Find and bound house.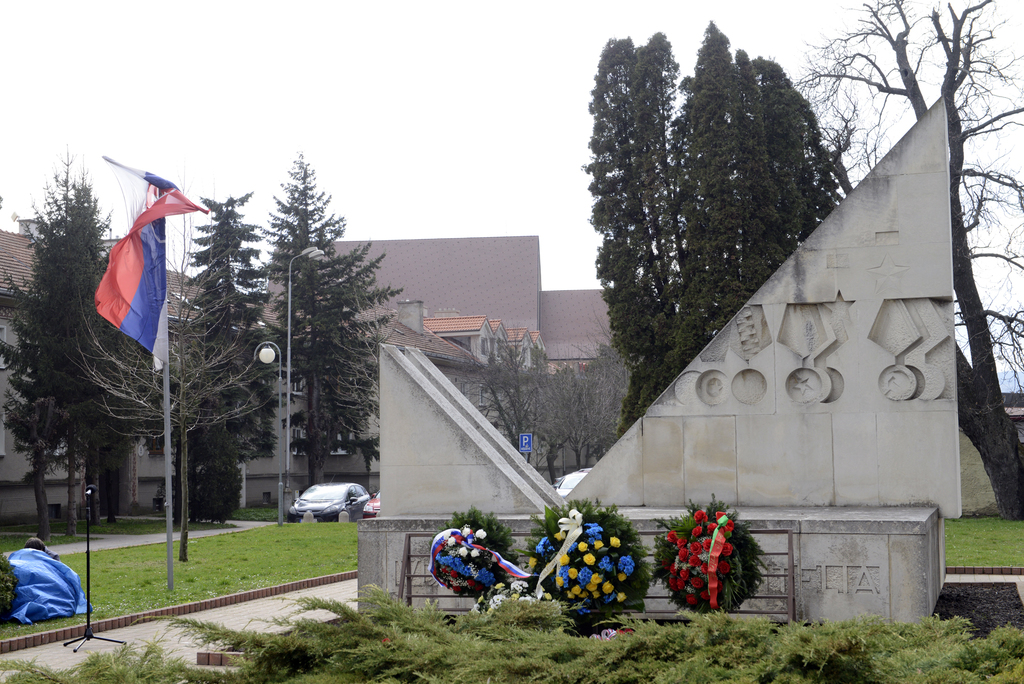
Bound: l=0, t=229, r=98, b=518.
